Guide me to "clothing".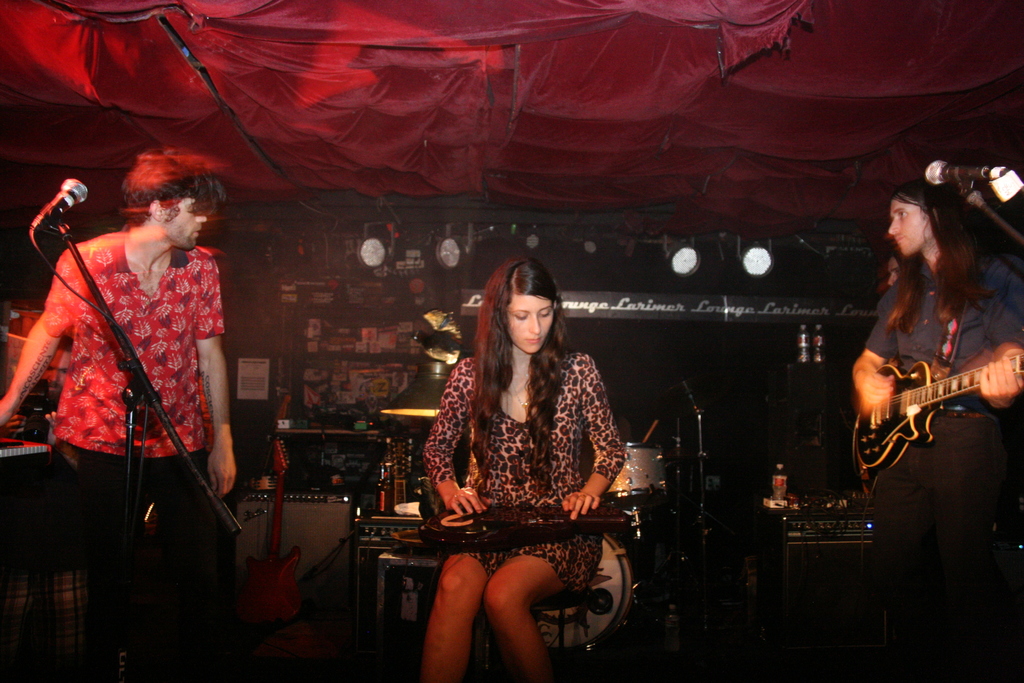
Guidance: [left=419, top=325, right=641, bottom=603].
